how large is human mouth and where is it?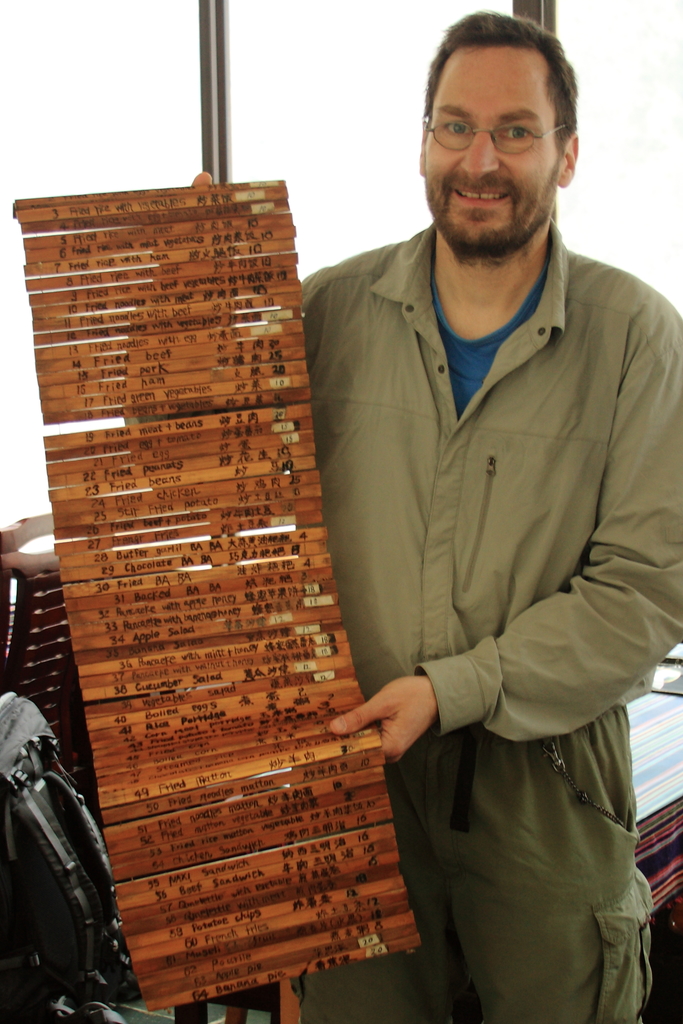
Bounding box: bbox(452, 185, 508, 206).
